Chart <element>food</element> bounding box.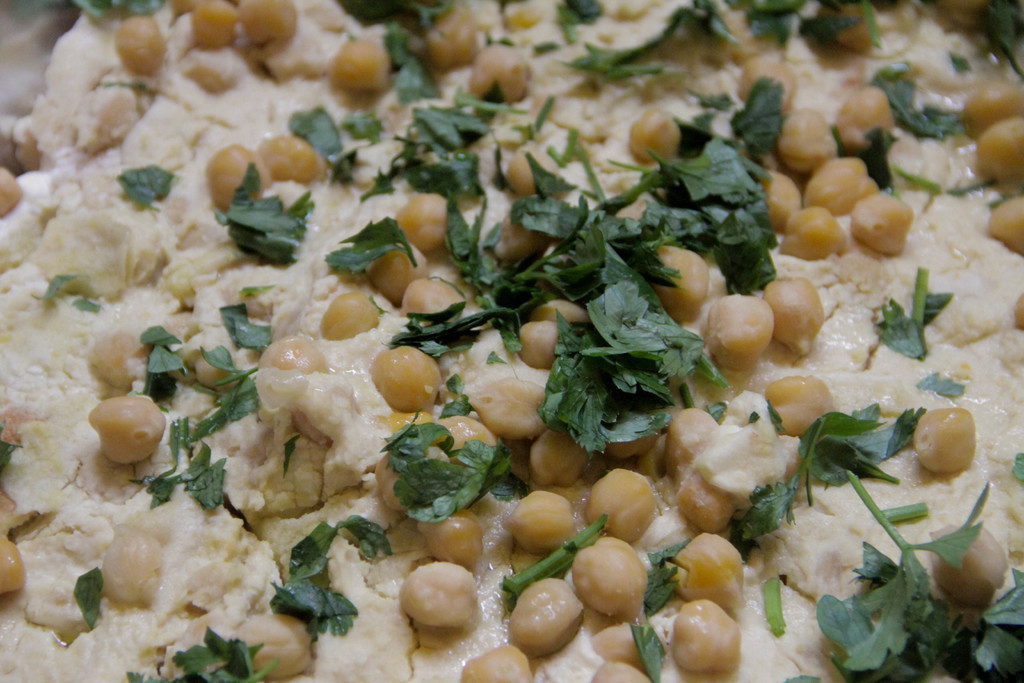
Charted: detection(0, 0, 1023, 682).
